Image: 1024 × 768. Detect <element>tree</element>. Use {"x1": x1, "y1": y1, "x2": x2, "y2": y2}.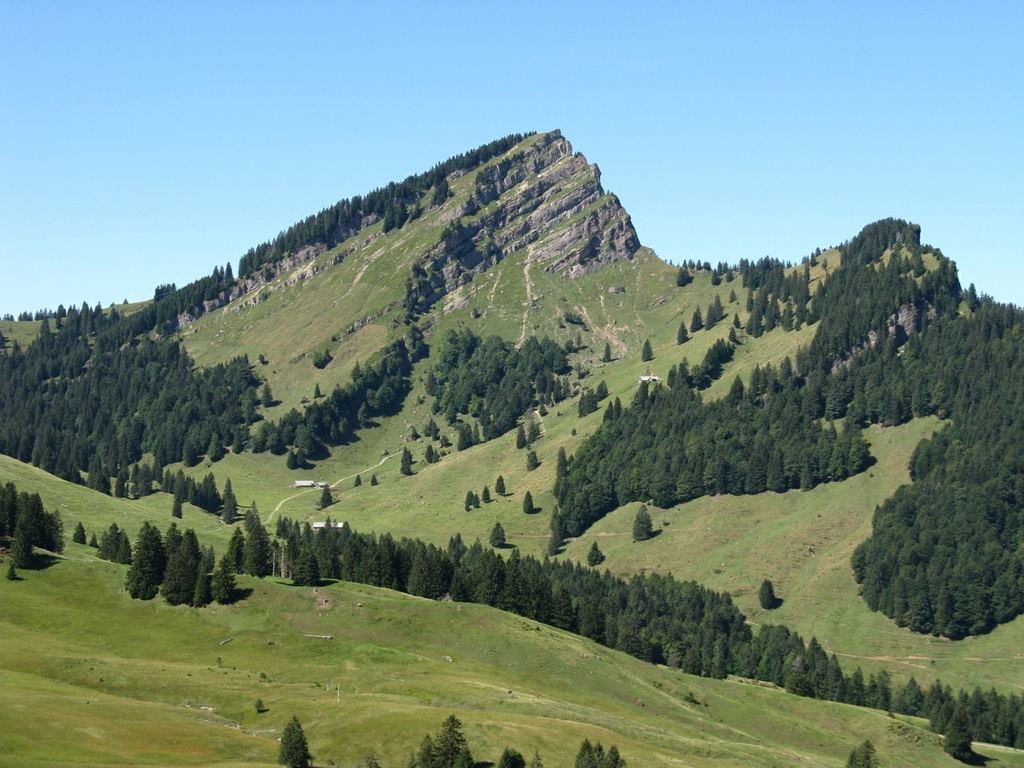
{"x1": 635, "y1": 502, "x2": 653, "y2": 547}.
